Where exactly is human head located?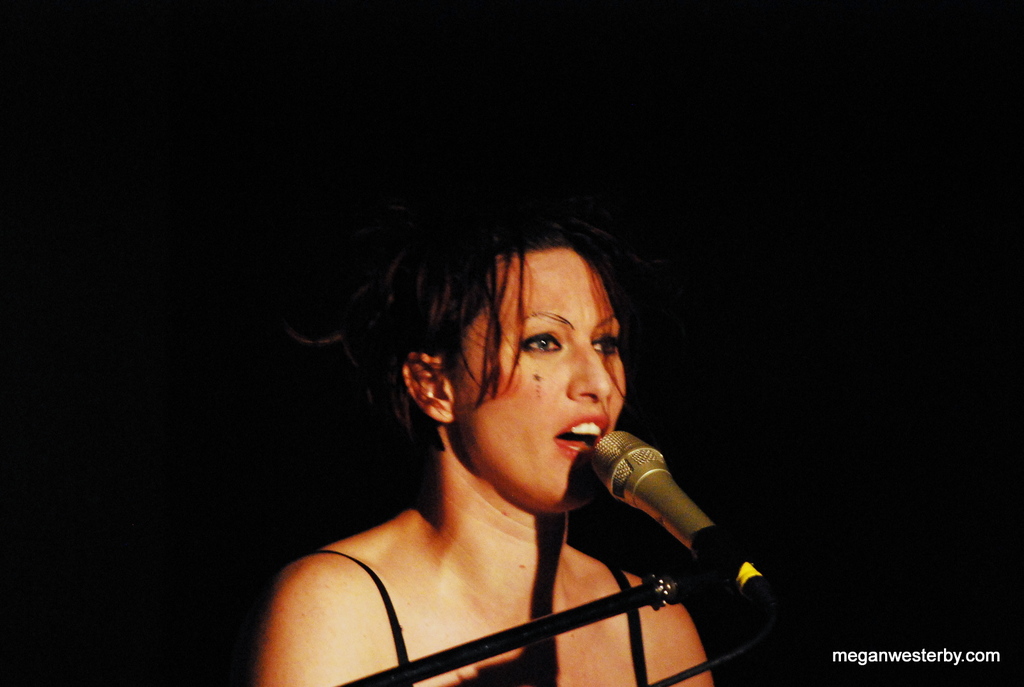
Its bounding box is 419/212/627/482.
